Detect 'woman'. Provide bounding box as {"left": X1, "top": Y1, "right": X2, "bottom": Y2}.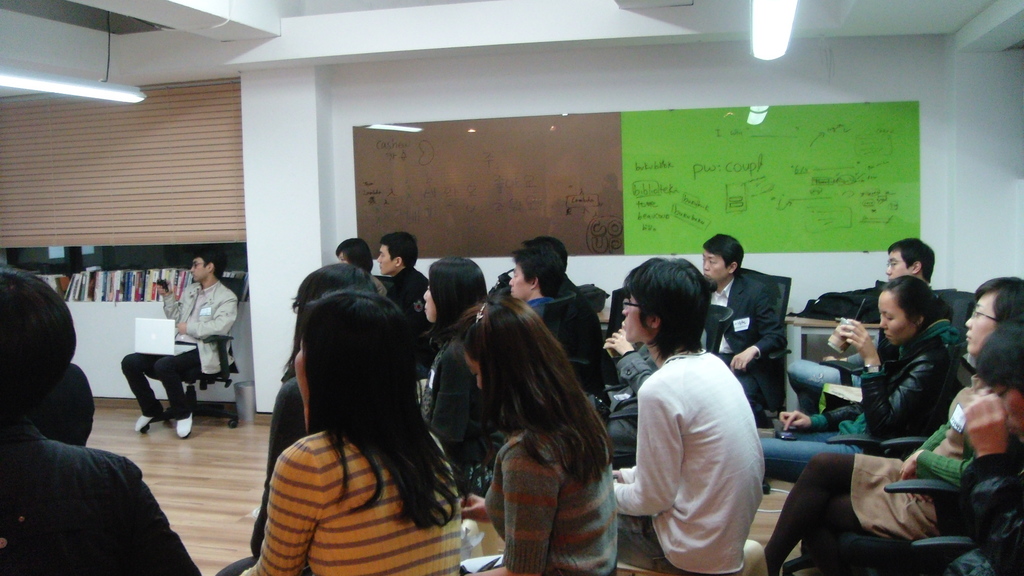
{"left": 419, "top": 257, "right": 492, "bottom": 458}.
